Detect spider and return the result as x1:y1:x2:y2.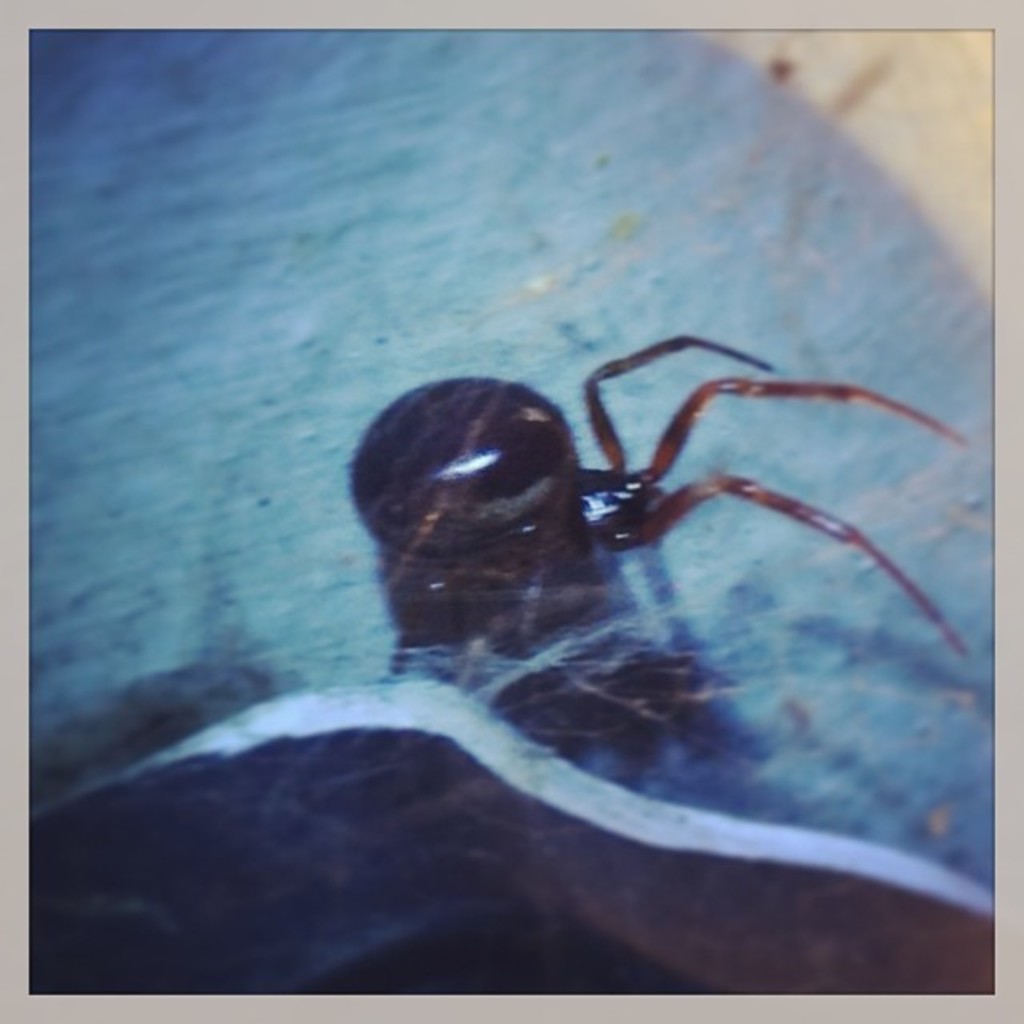
355:326:971:766.
